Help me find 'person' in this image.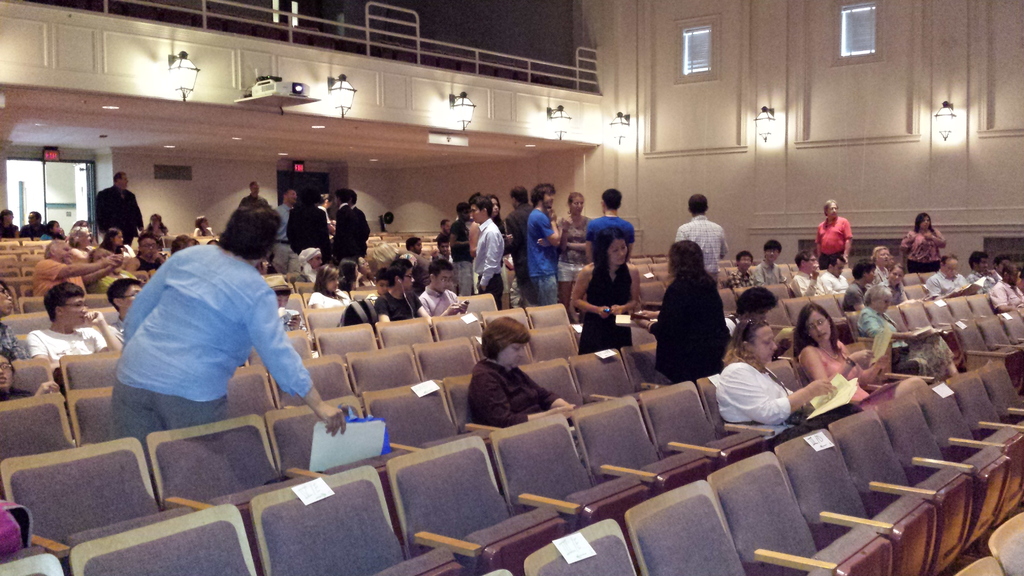
Found it: locate(820, 253, 849, 287).
